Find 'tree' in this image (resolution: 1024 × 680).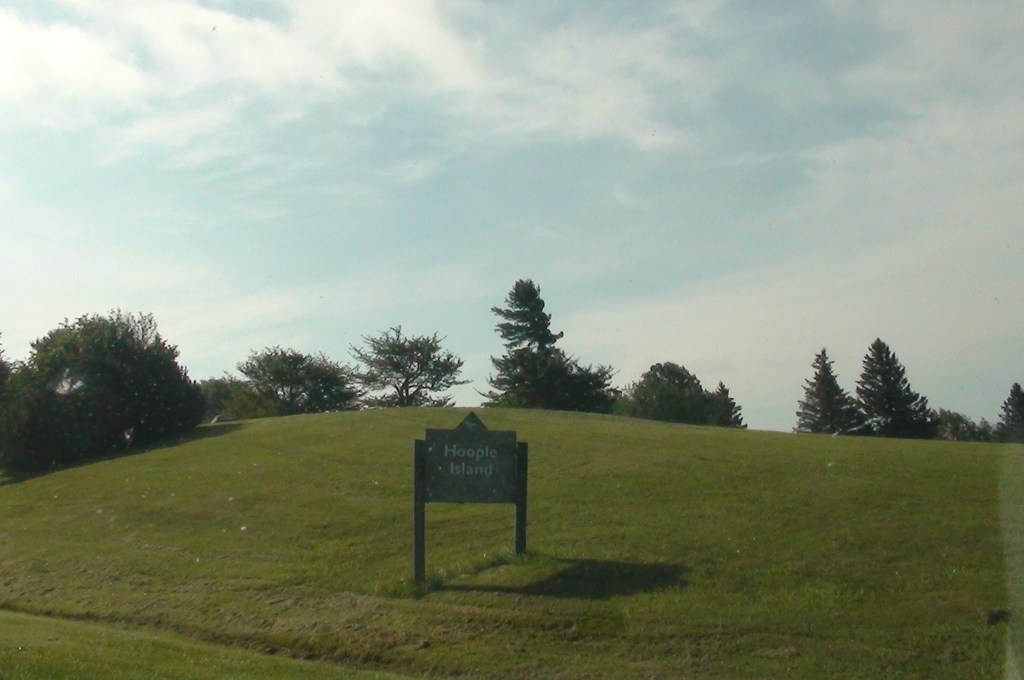
[x1=850, y1=336, x2=935, y2=439].
